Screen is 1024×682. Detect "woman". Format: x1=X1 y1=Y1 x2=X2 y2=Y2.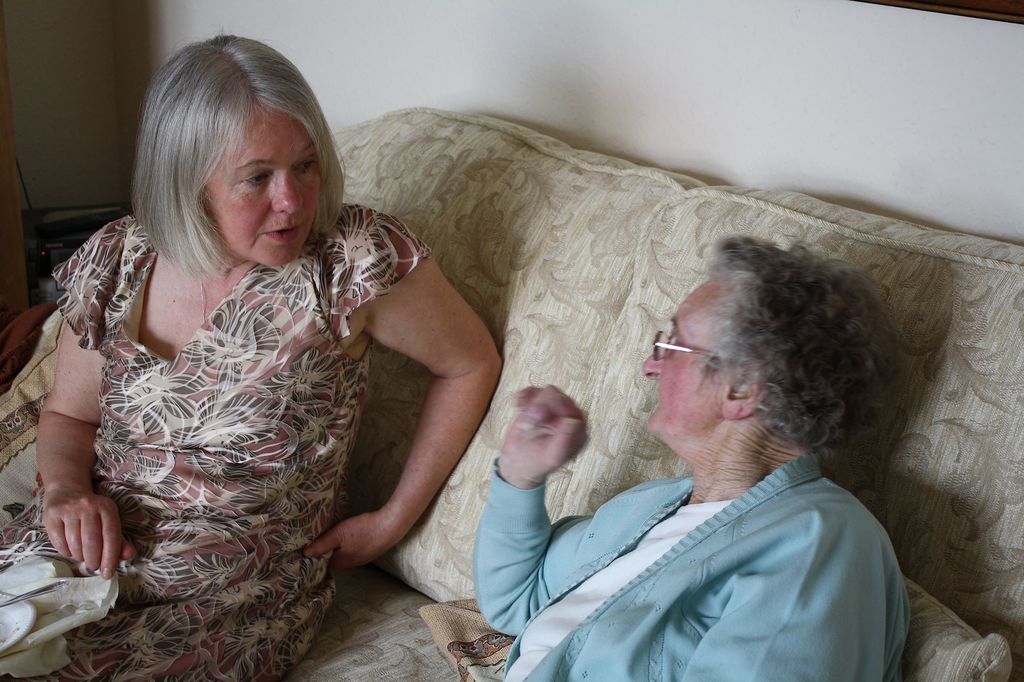
x1=0 y1=26 x2=502 y2=681.
